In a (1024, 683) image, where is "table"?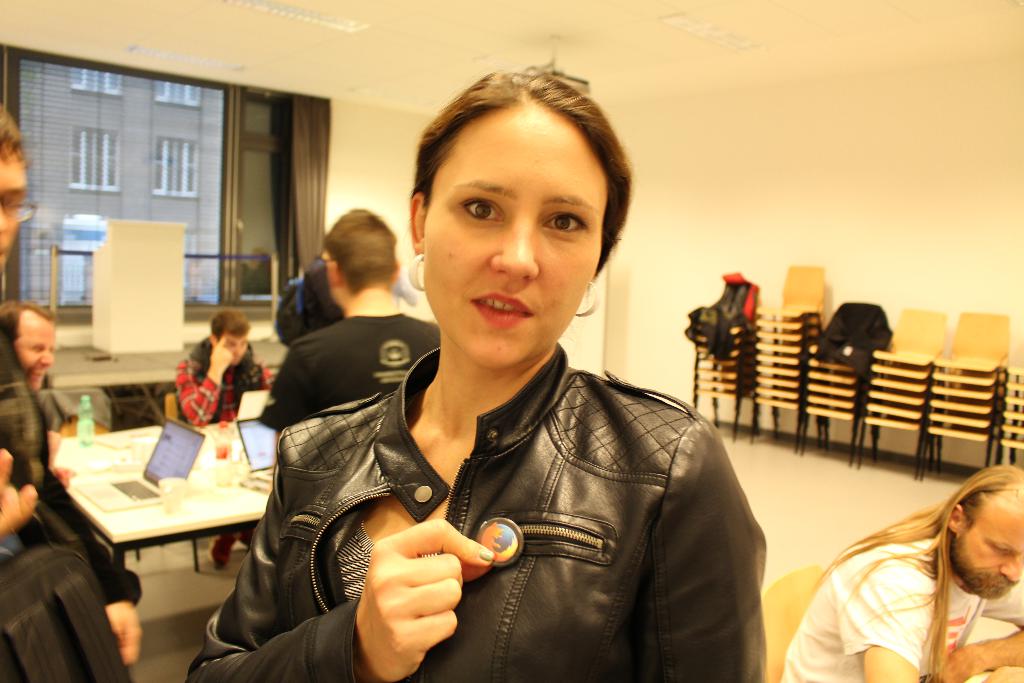
<bbox>33, 421, 284, 633</bbox>.
